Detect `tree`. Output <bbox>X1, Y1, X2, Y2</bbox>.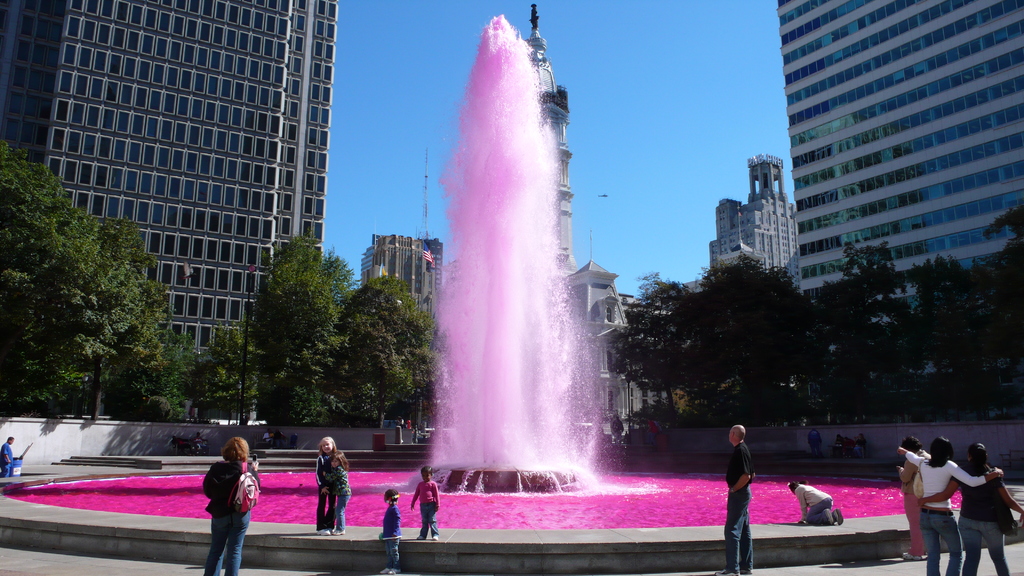
<bbox>604, 244, 820, 454</bbox>.
